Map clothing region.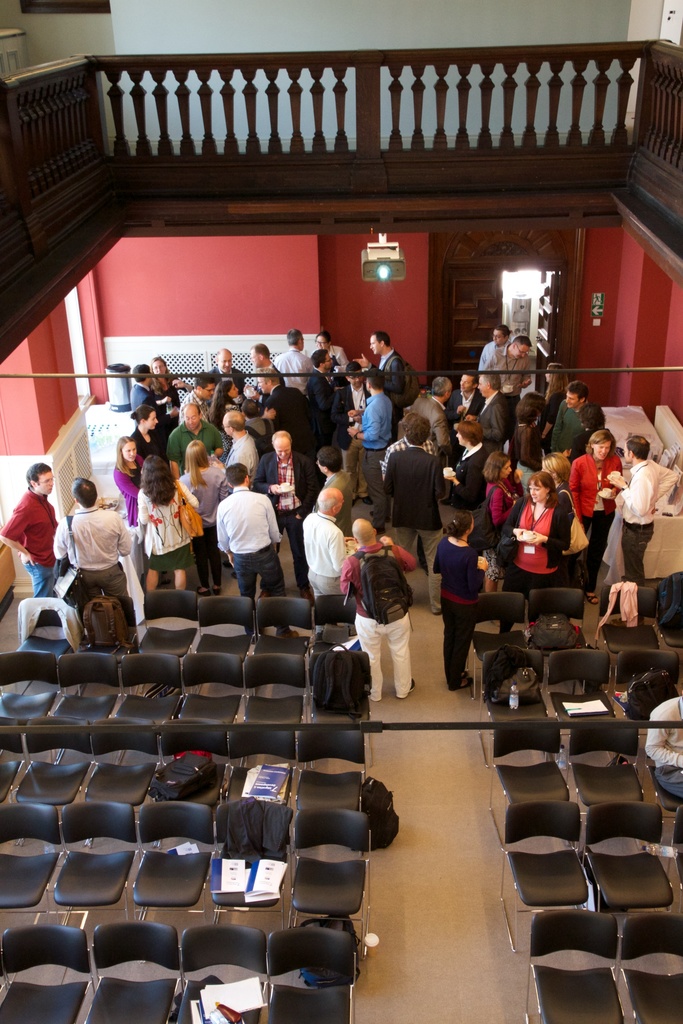
Mapped to BBox(551, 400, 586, 463).
